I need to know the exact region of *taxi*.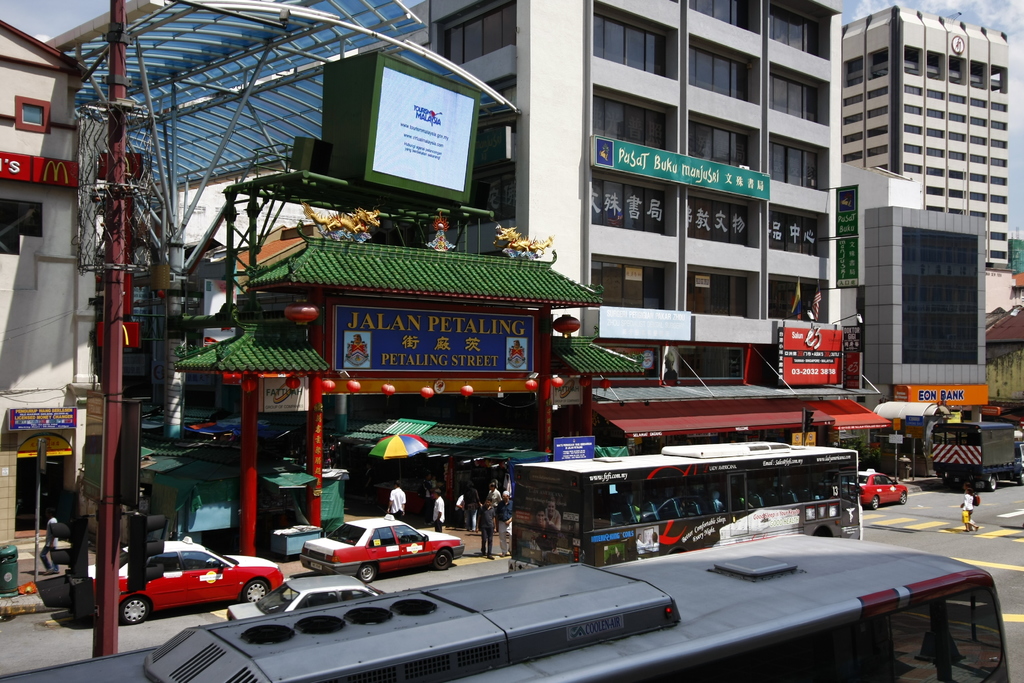
Region: [86,533,285,625].
